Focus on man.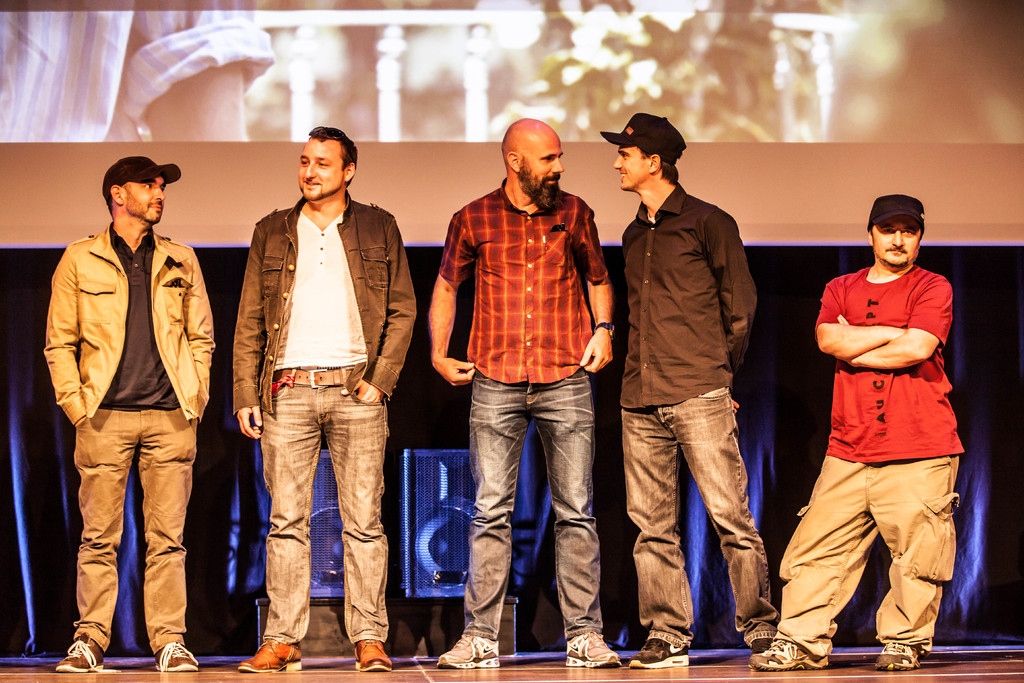
Focused at <bbox>598, 110, 783, 668</bbox>.
